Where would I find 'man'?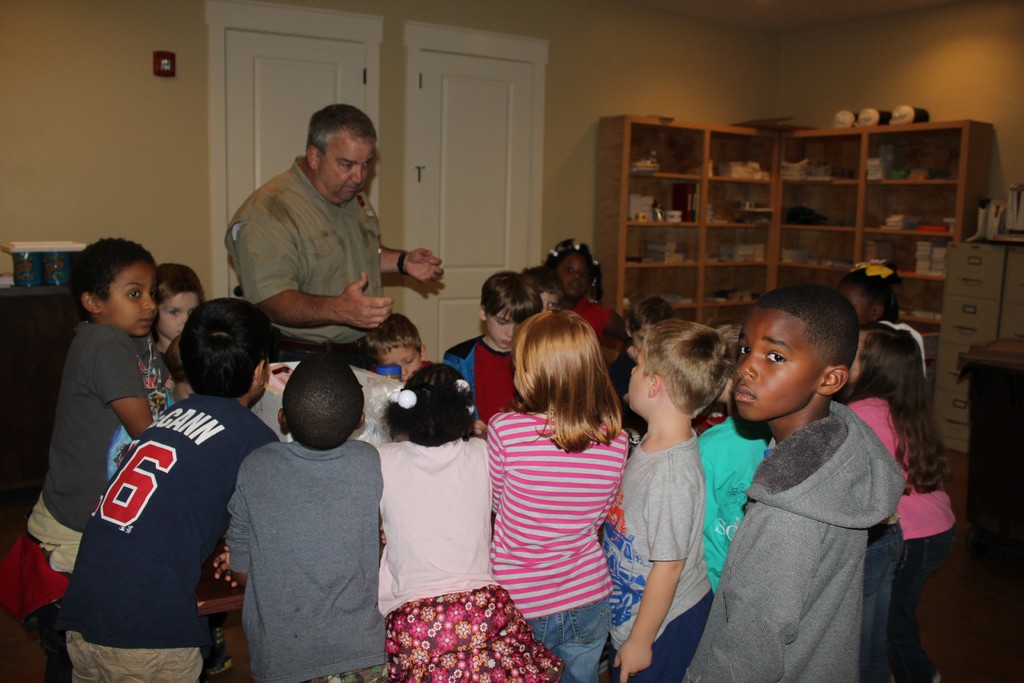
At [207, 102, 422, 366].
